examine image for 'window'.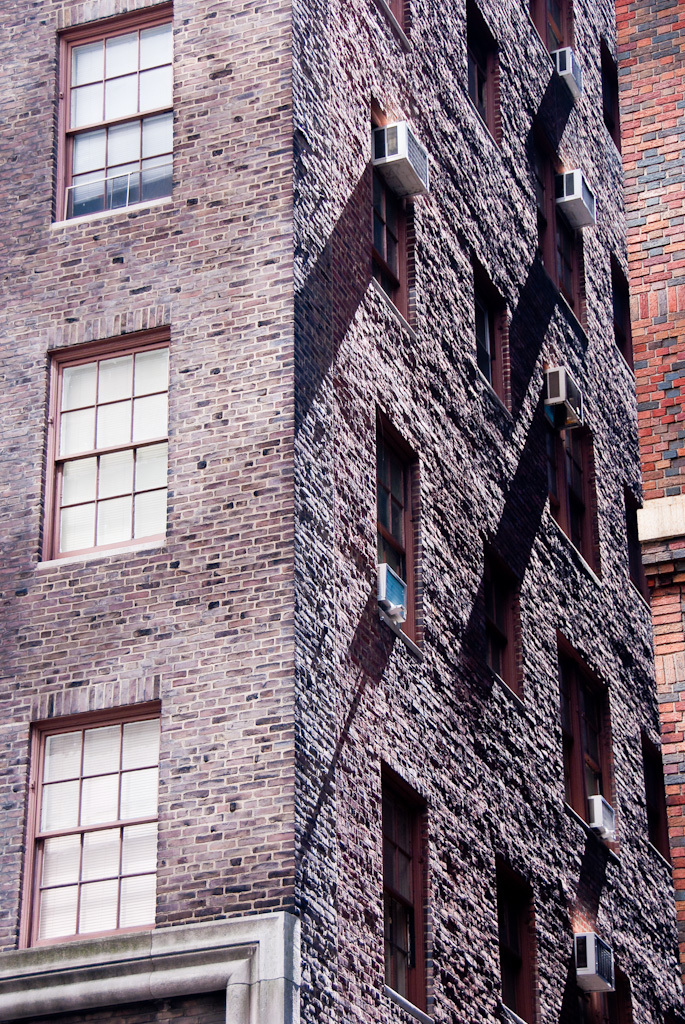
Examination result: box(571, 914, 620, 1023).
